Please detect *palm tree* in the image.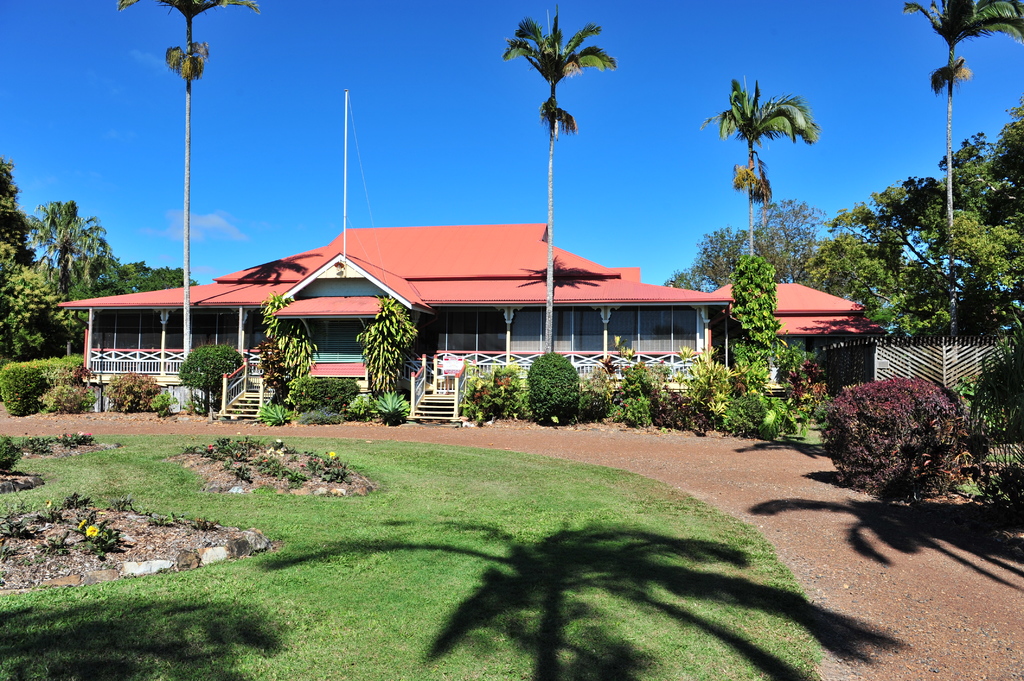
rect(516, 6, 605, 349).
